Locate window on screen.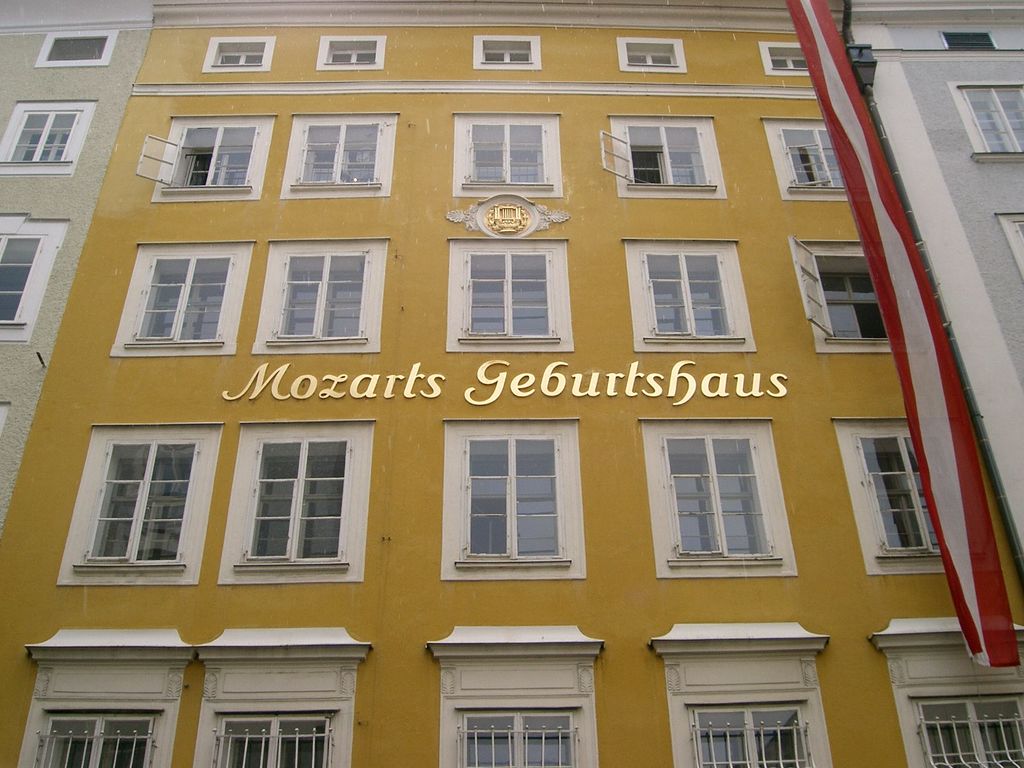
On screen at pyautogui.locateOnScreen(669, 418, 784, 574).
